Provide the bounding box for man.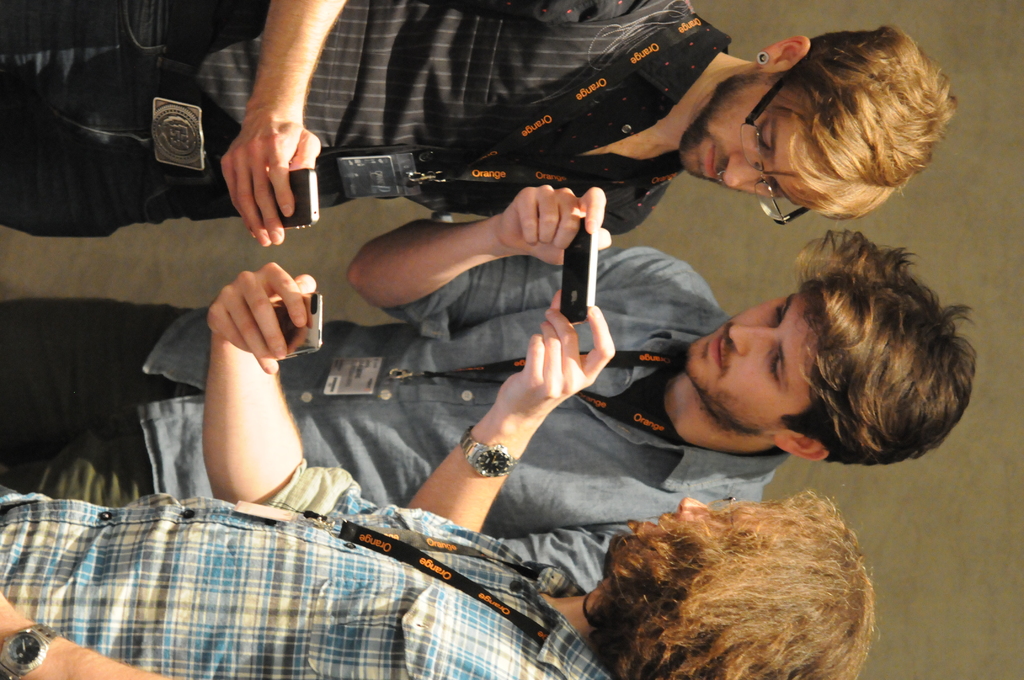
<bbox>0, 0, 962, 252</bbox>.
